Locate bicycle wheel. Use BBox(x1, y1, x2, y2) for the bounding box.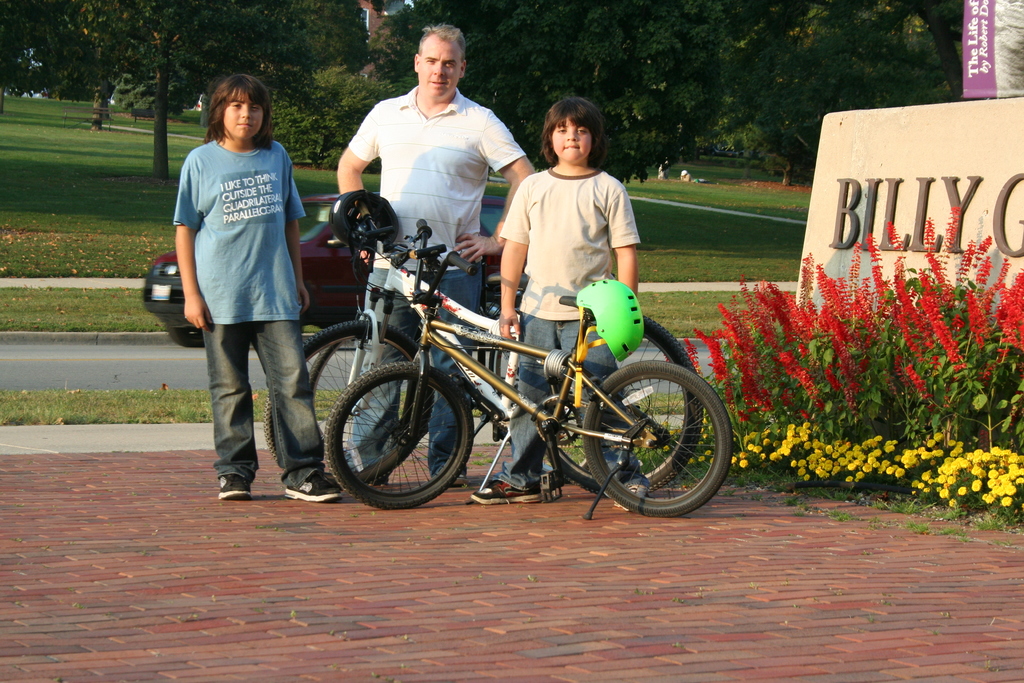
BBox(545, 315, 700, 500).
